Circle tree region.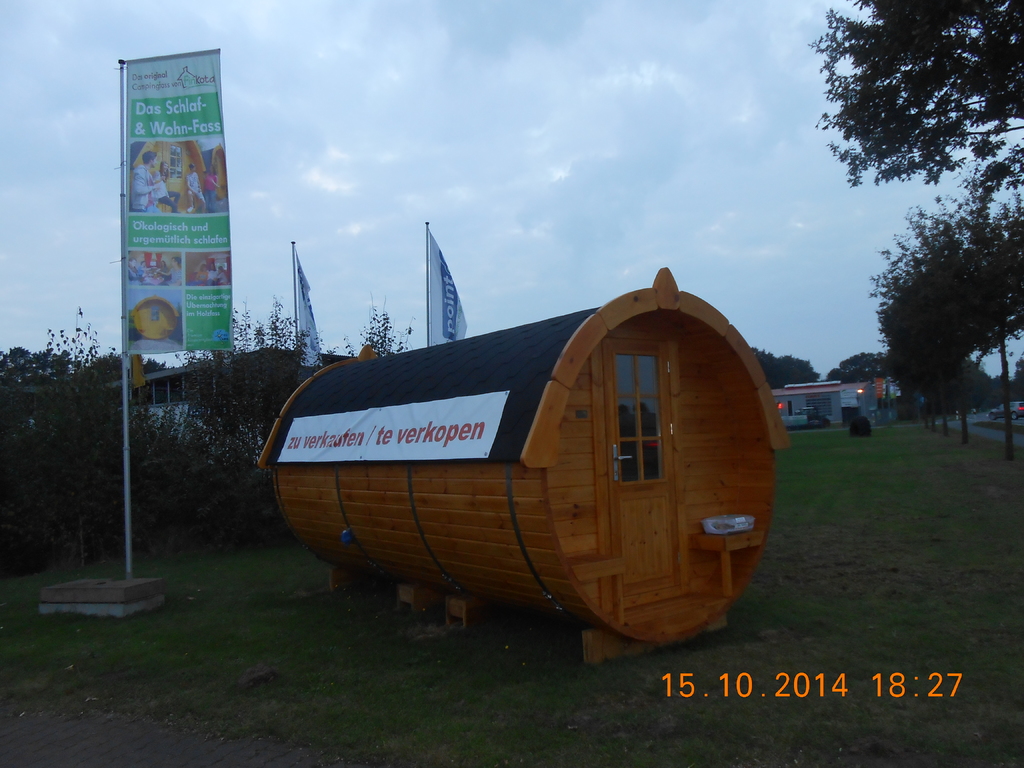
Region: pyautogui.locateOnScreen(779, 358, 817, 383).
